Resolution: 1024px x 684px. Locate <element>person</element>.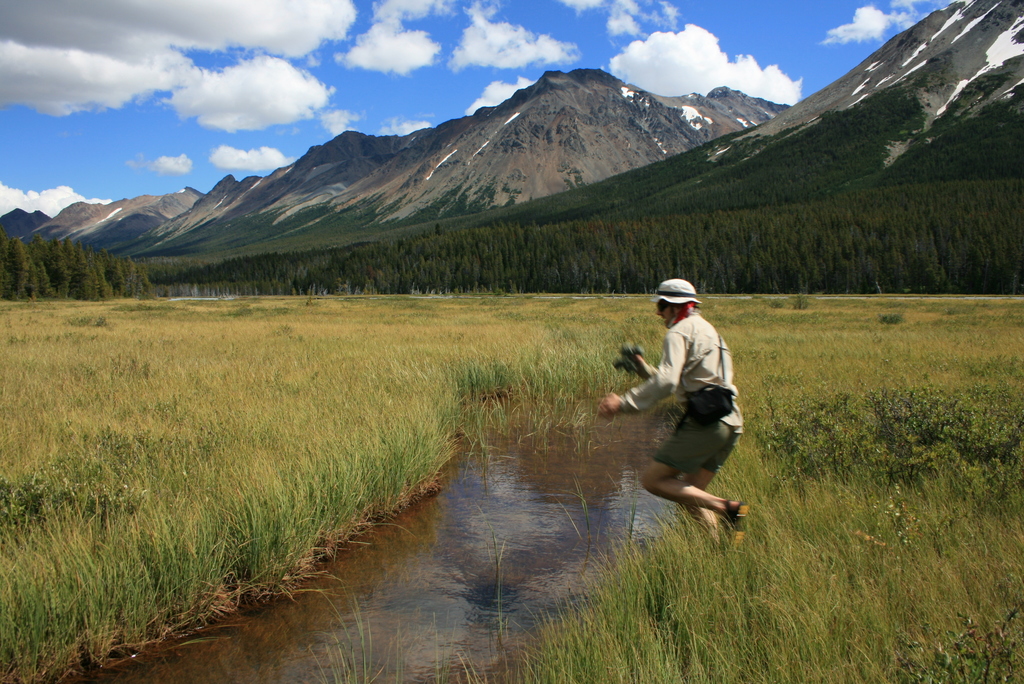
region(593, 275, 755, 551).
